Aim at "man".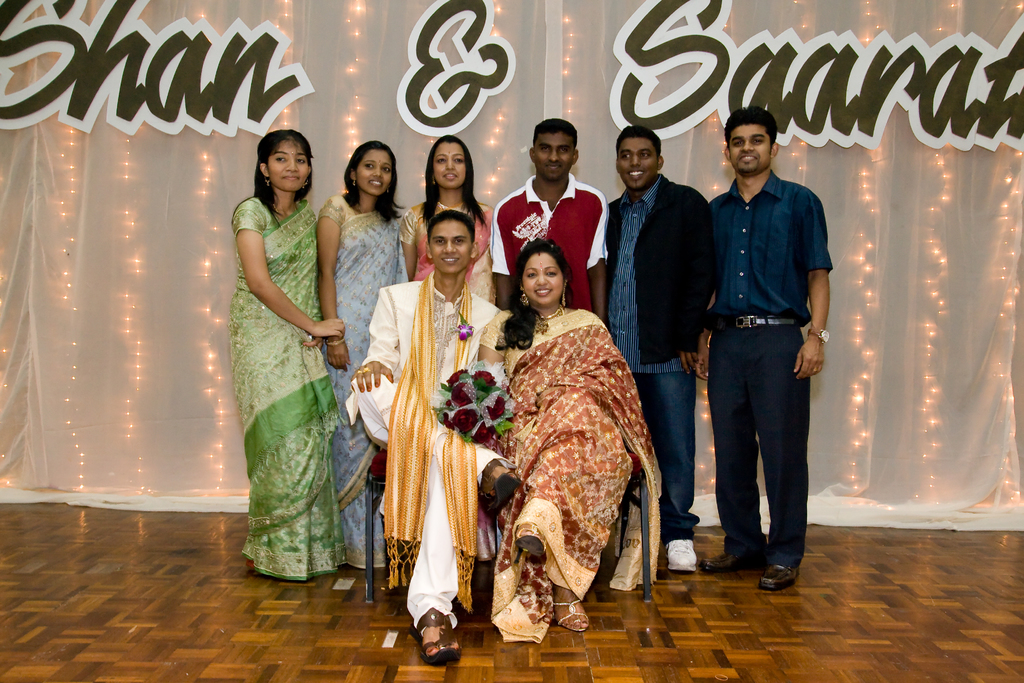
Aimed at BBox(601, 128, 713, 573).
